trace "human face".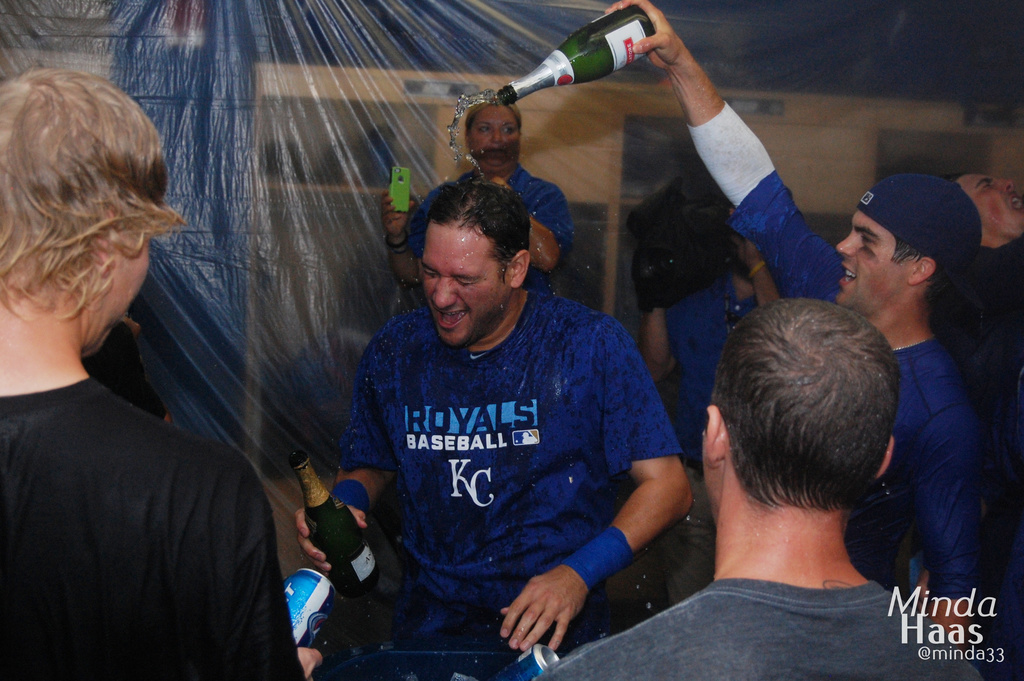
Traced to bbox(71, 201, 151, 356).
